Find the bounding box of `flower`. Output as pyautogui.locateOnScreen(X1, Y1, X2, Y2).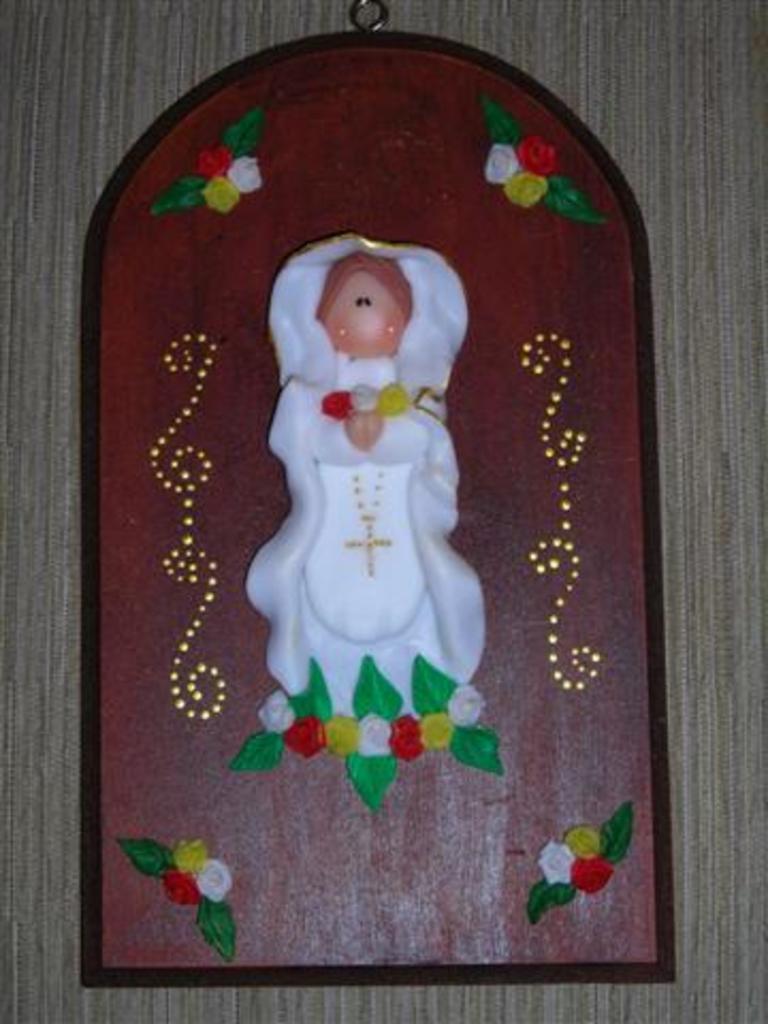
pyautogui.locateOnScreen(414, 710, 457, 753).
